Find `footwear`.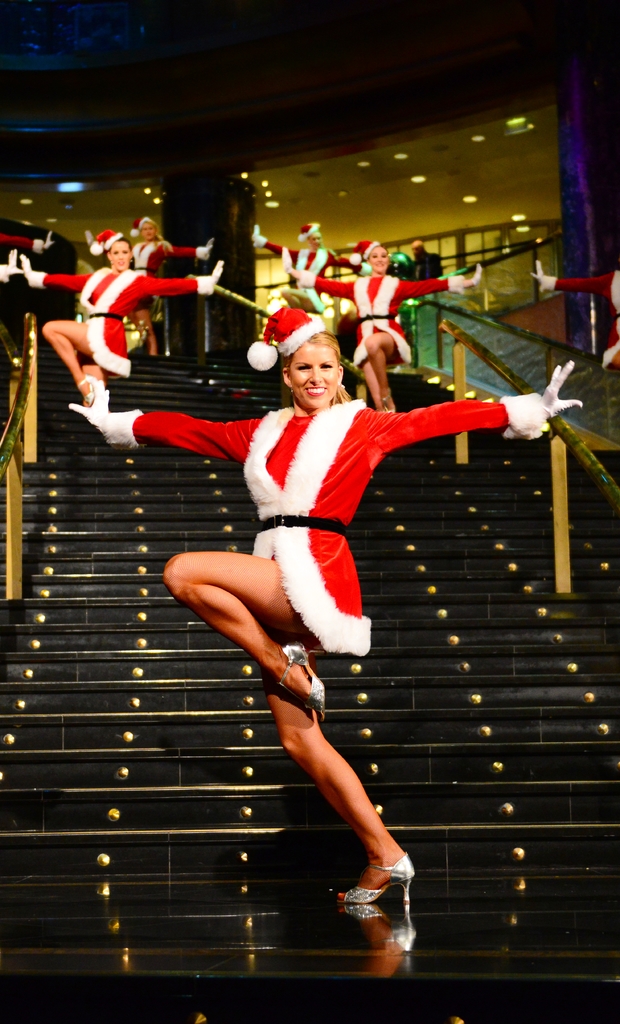
box=[331, 861, 415, 926].
